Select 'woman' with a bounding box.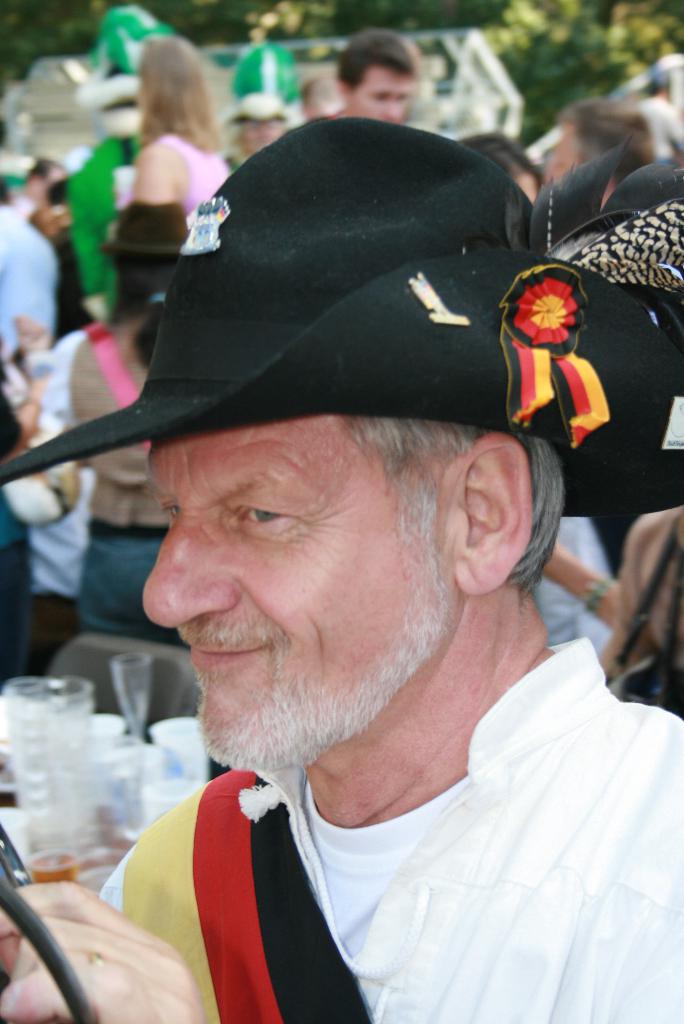
box(461, 129, 547, 197).
